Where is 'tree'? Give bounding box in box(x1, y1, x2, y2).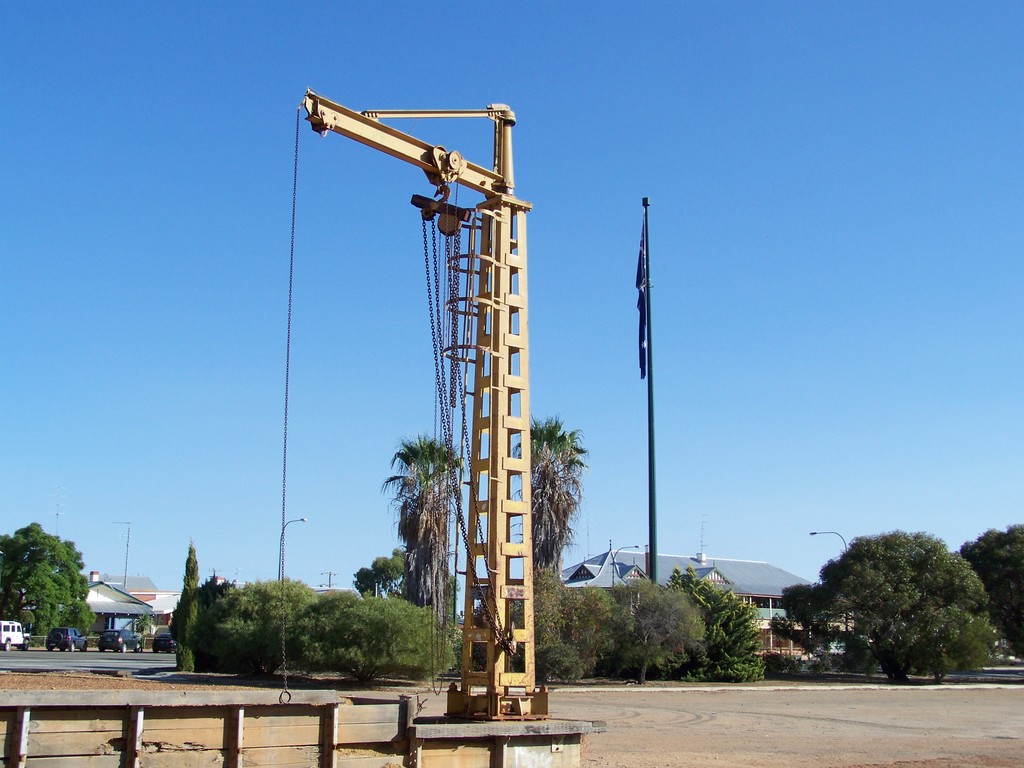
box(995, 511, 1023, 659).
